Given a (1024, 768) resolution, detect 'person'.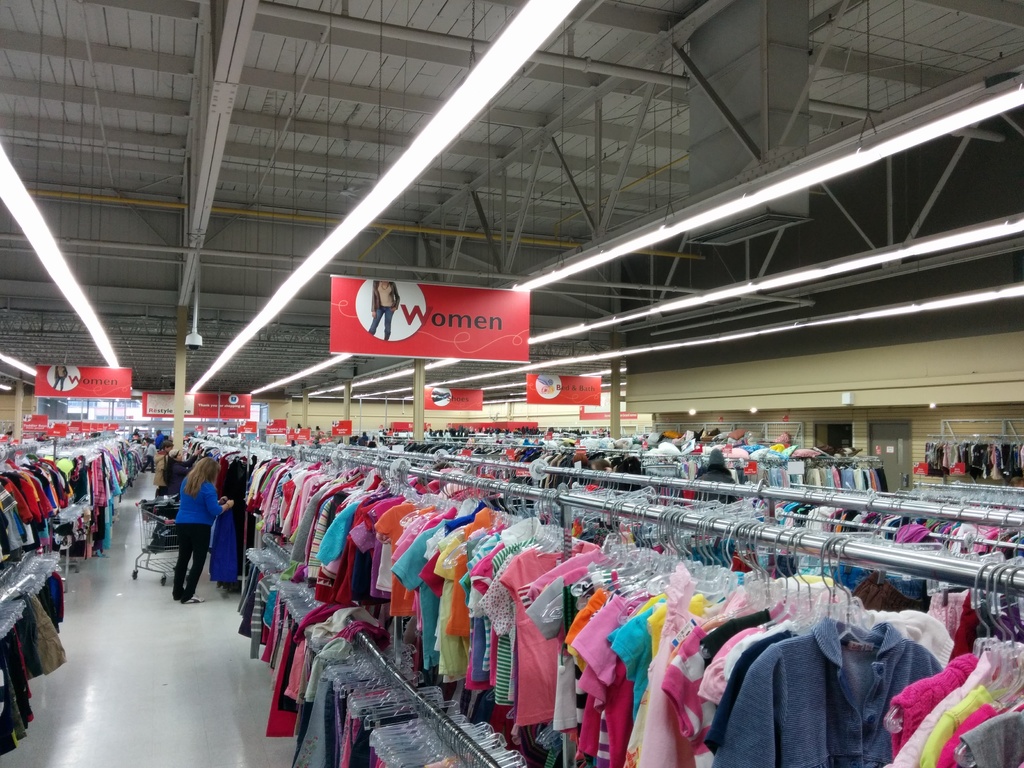
detection(149, 450, 196, 550).
